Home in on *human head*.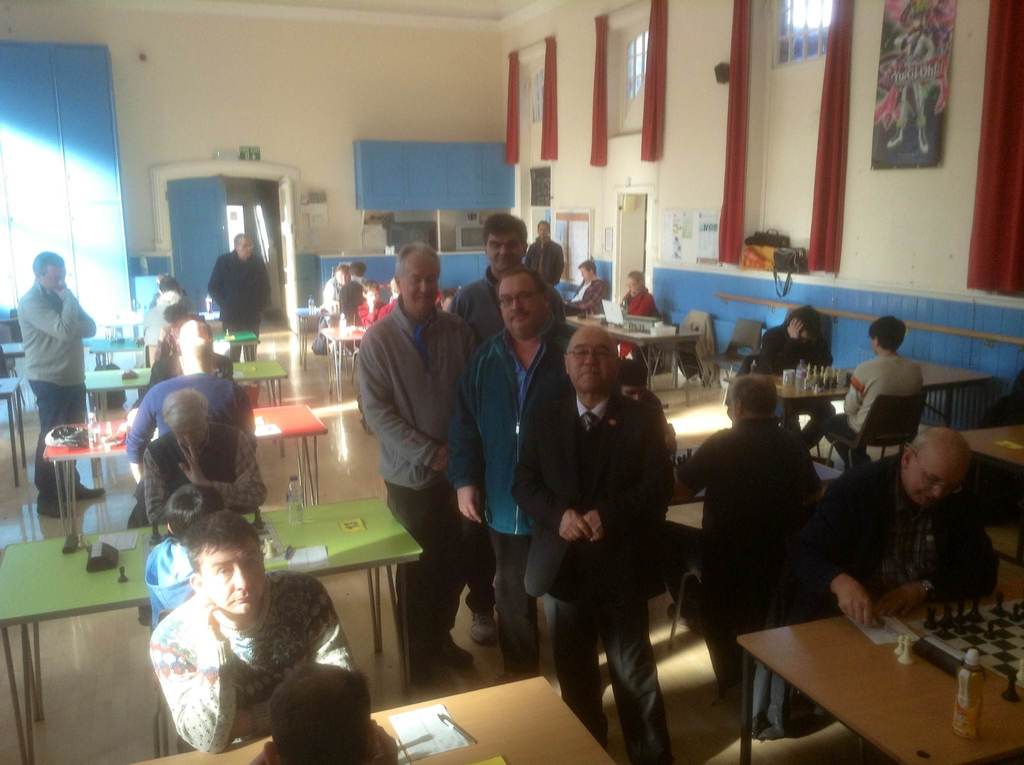
Homed in at 176,318,216,356.
